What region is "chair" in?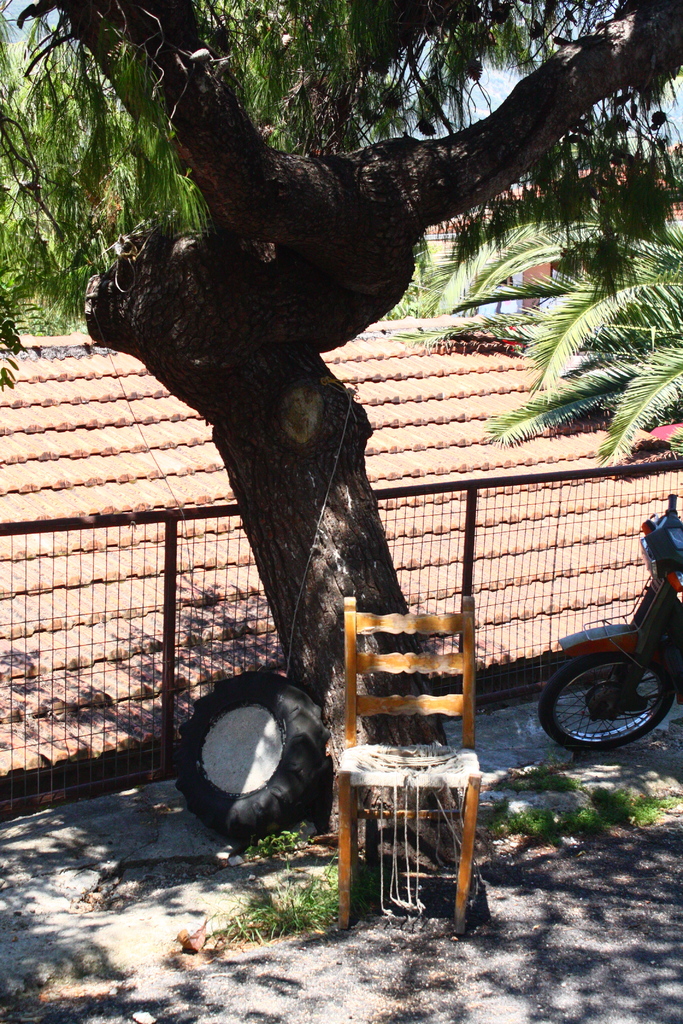
x1=331 y1=587 x2=500 y2=933.
